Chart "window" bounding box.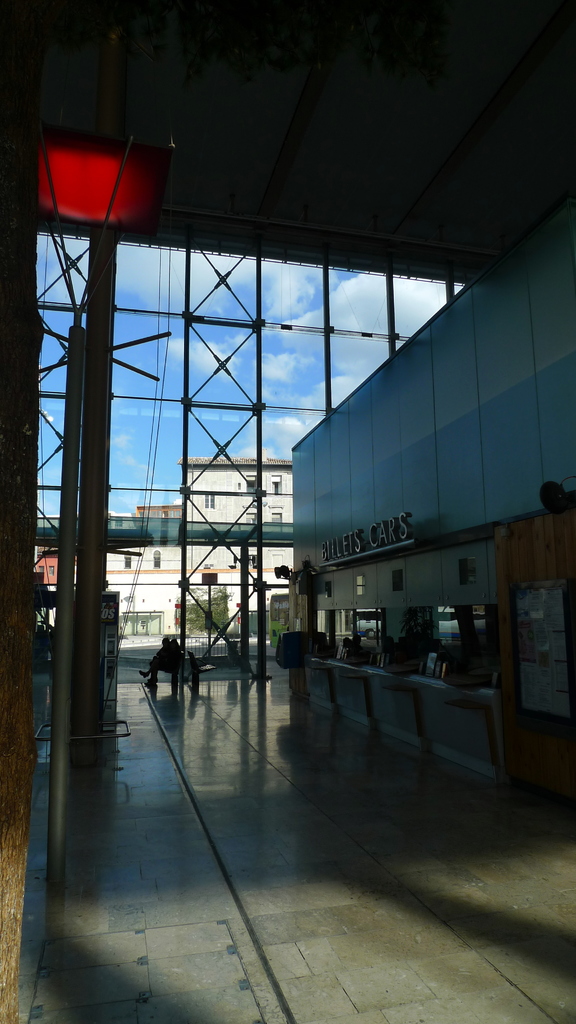
Charted: [413, 603, 476, 693].
